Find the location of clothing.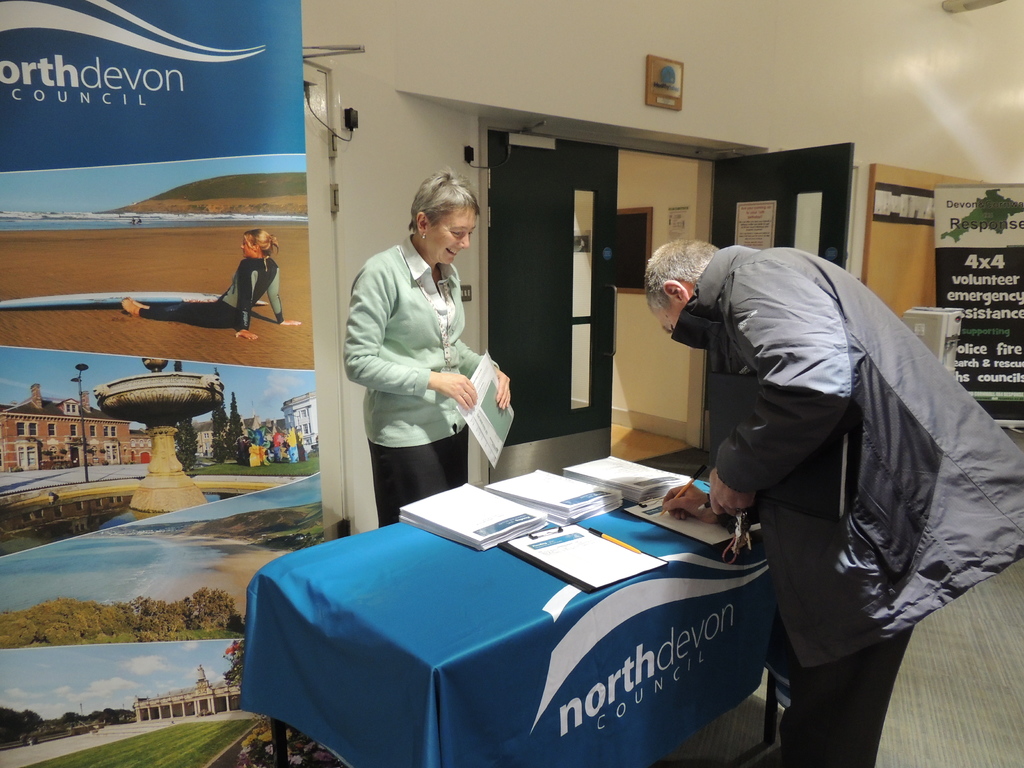
Location: region(726, 244, 1012, 766).
